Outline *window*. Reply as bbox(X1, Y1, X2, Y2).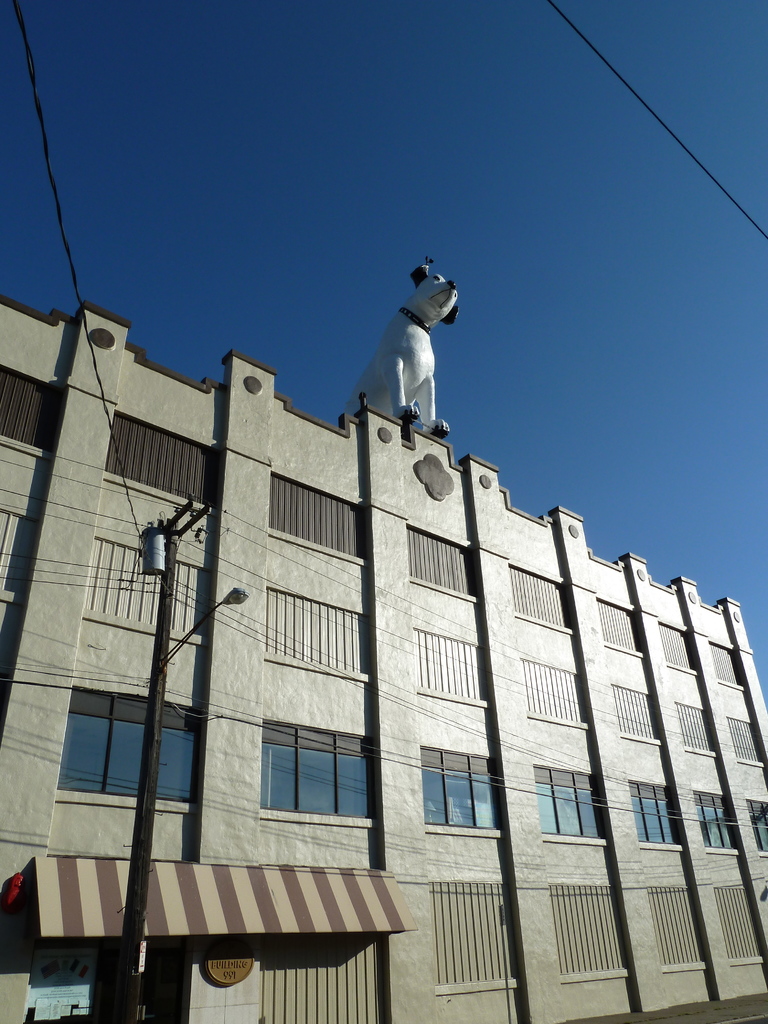
bbox(744, 798, 767, 852).
